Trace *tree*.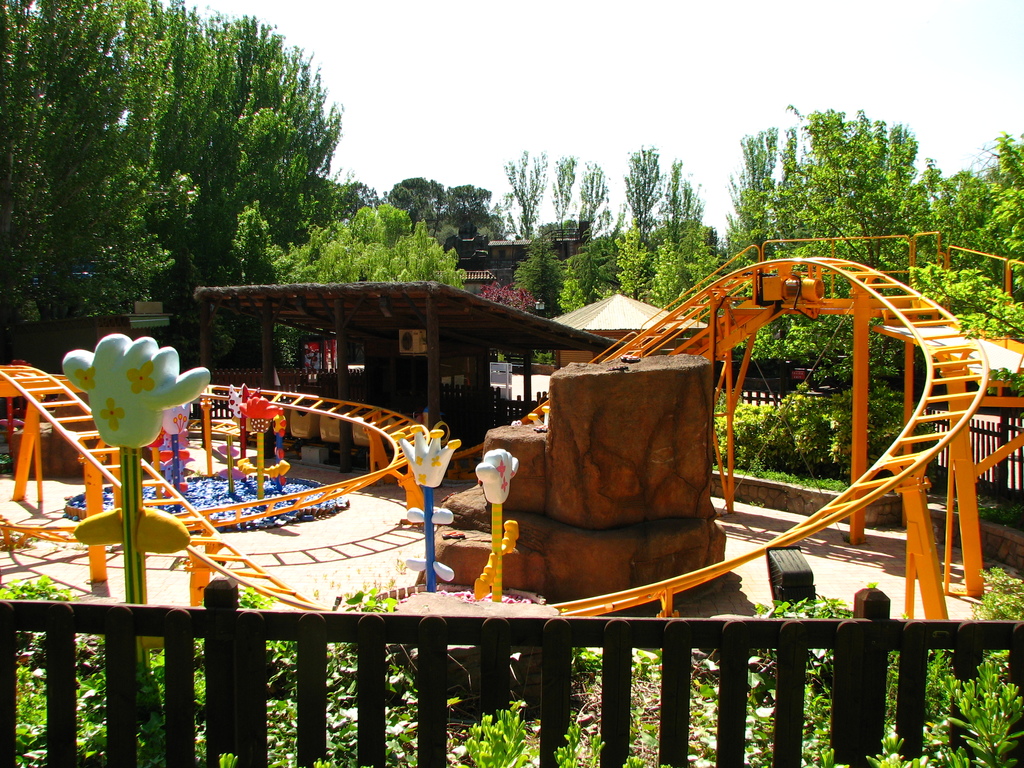
Traced to Rect(563, 237, 611, 307).
